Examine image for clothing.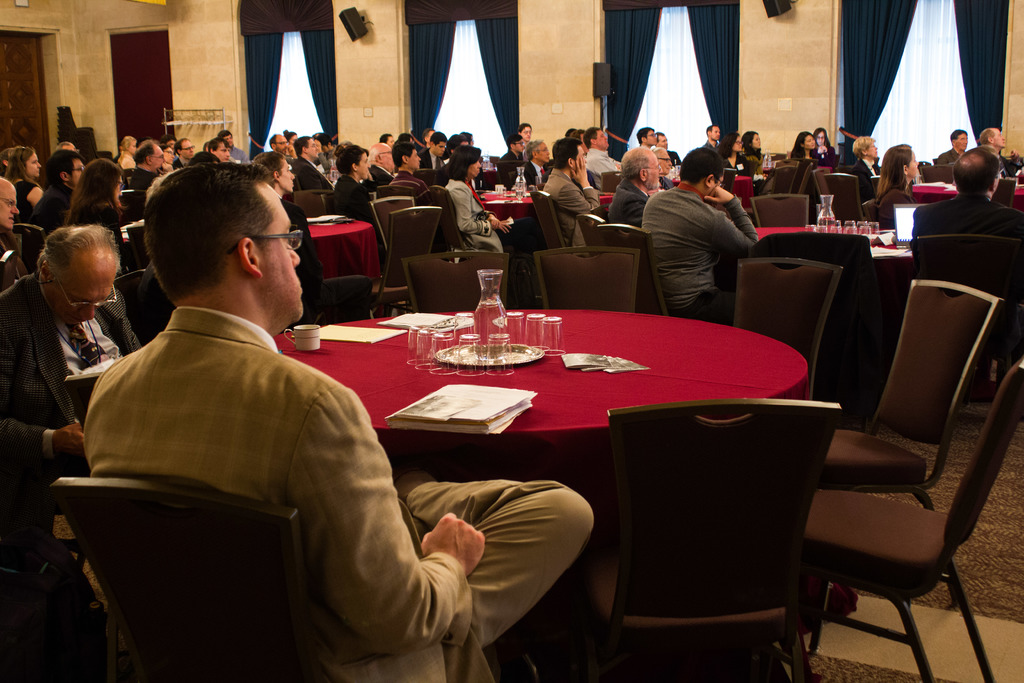
Examination result: {"x1": 289, "y1": 159, "x2": 339, "y2": 195}.
